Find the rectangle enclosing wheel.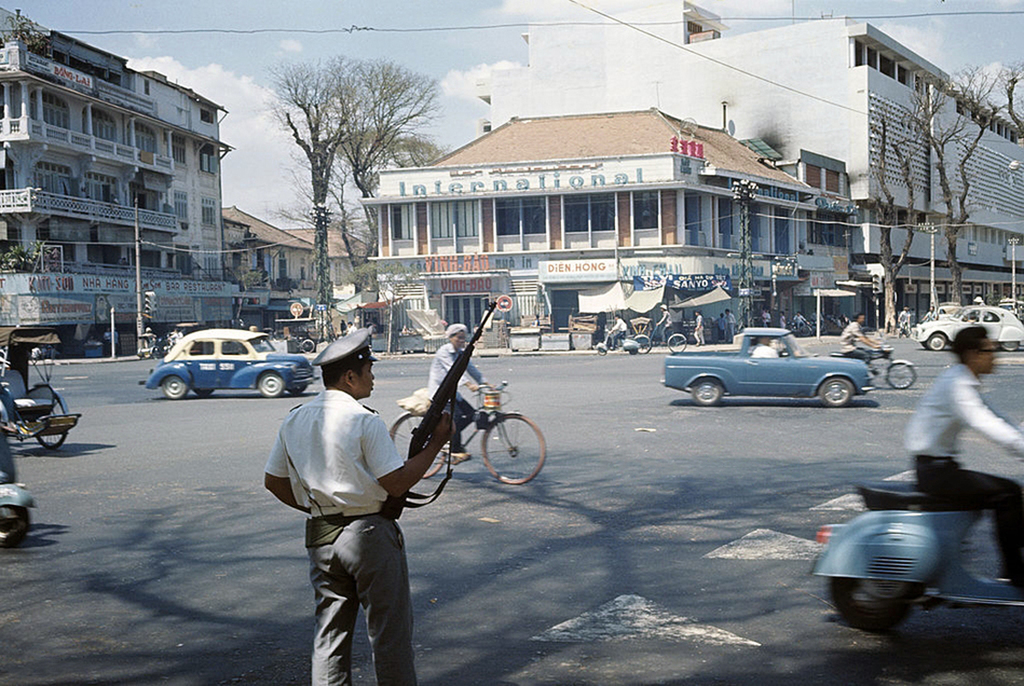
666, 330, 685, 357.
